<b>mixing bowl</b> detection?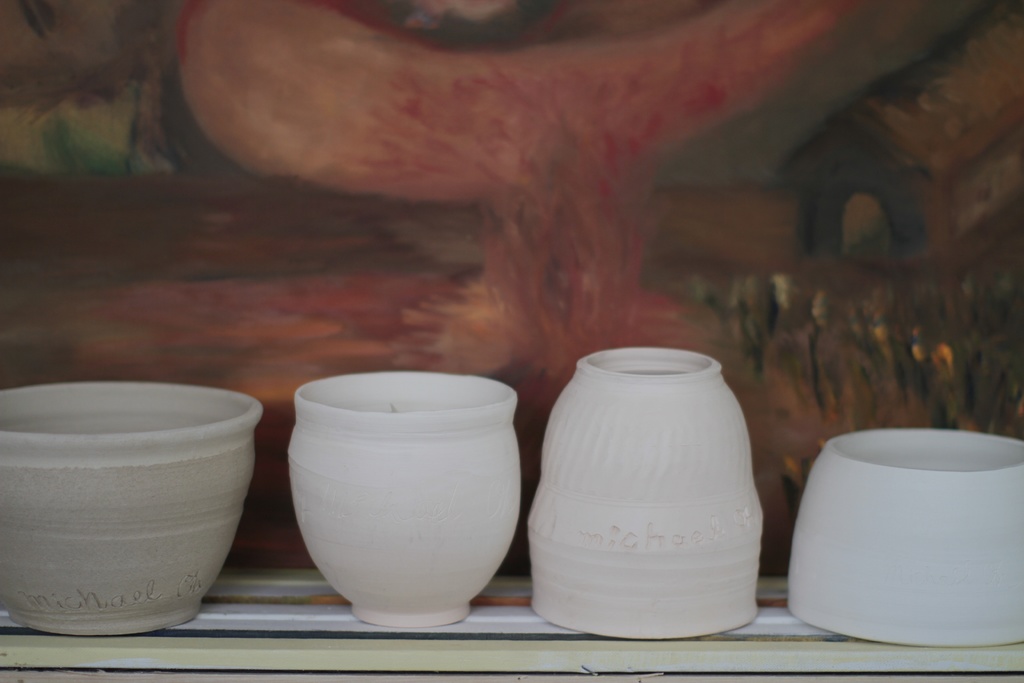
box=[790, 431, 1023, 652]
